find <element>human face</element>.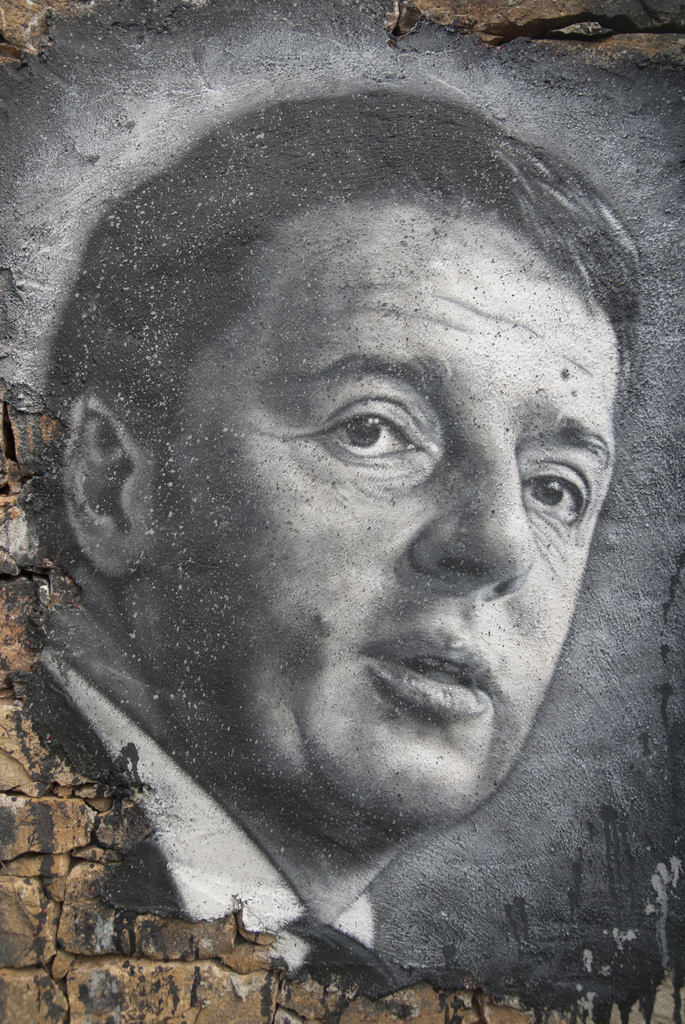
139/188/615/827.
